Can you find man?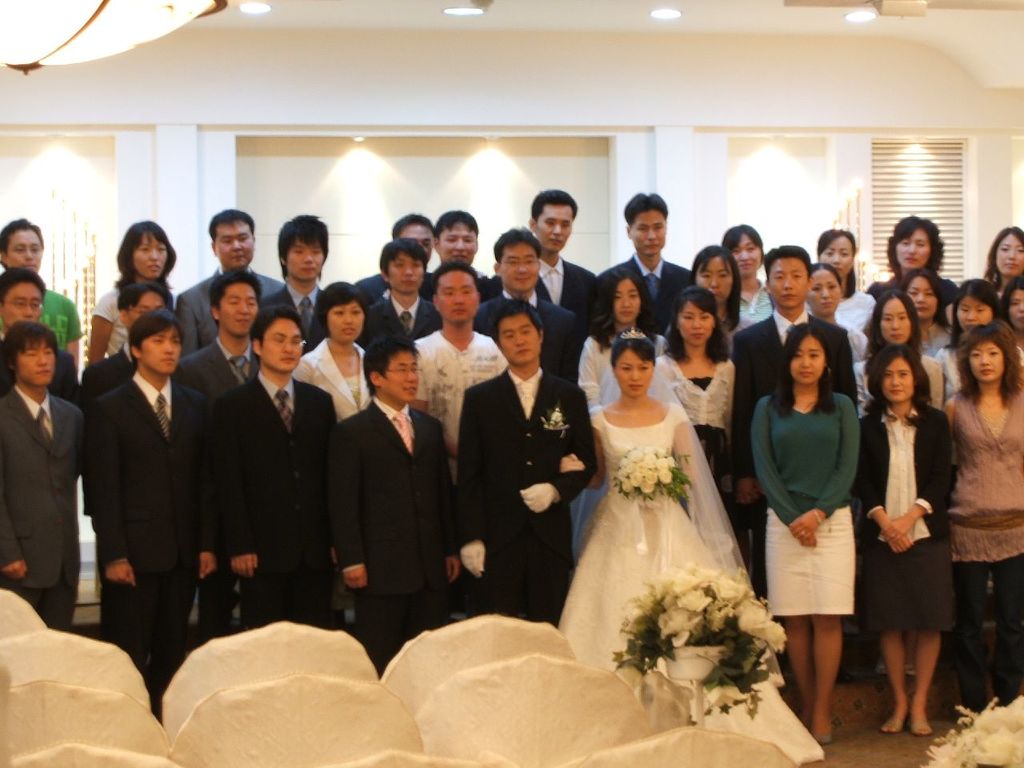
Yes, bounding box: BBox(319, 329, 452, 650).
